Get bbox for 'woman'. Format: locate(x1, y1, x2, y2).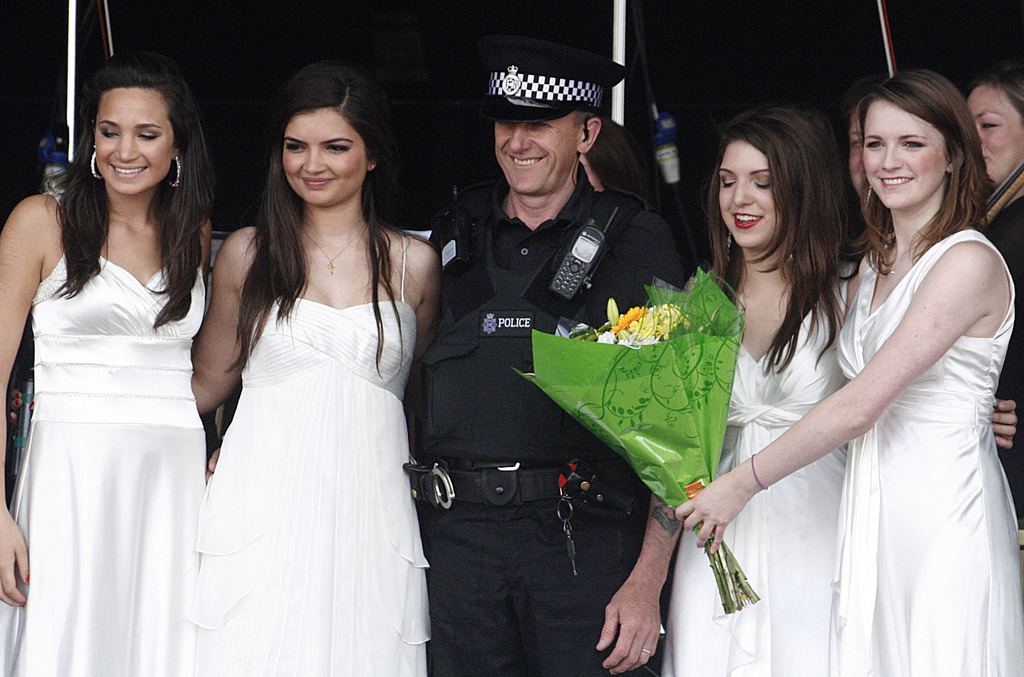
locate(0, 52, 216, 676).
